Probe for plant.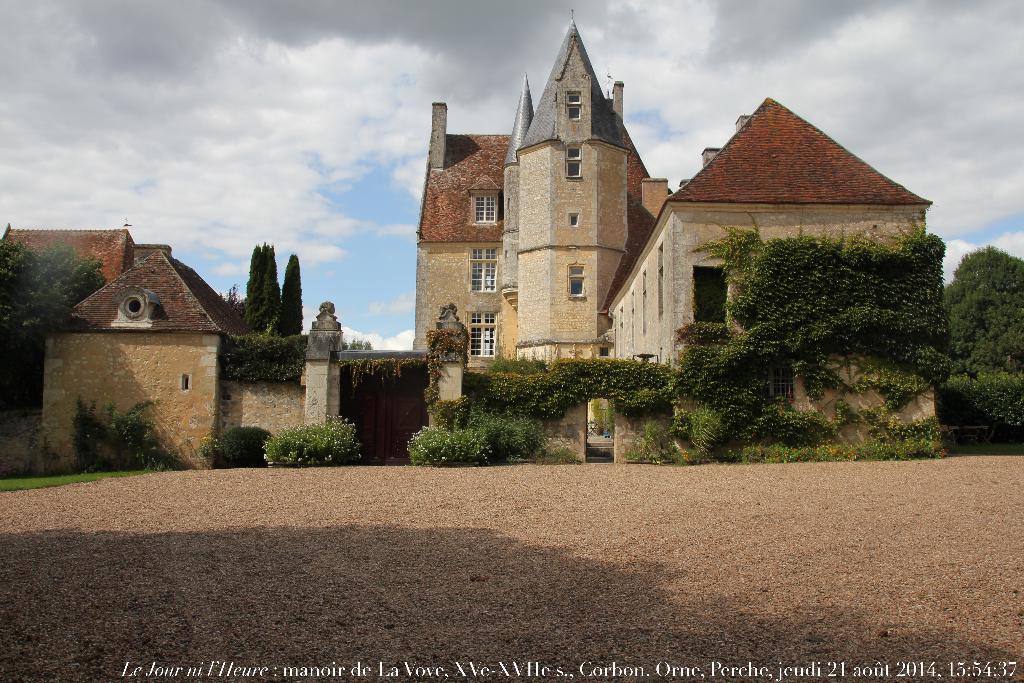
Probe result: Rect(401, 420, 493, 467).
